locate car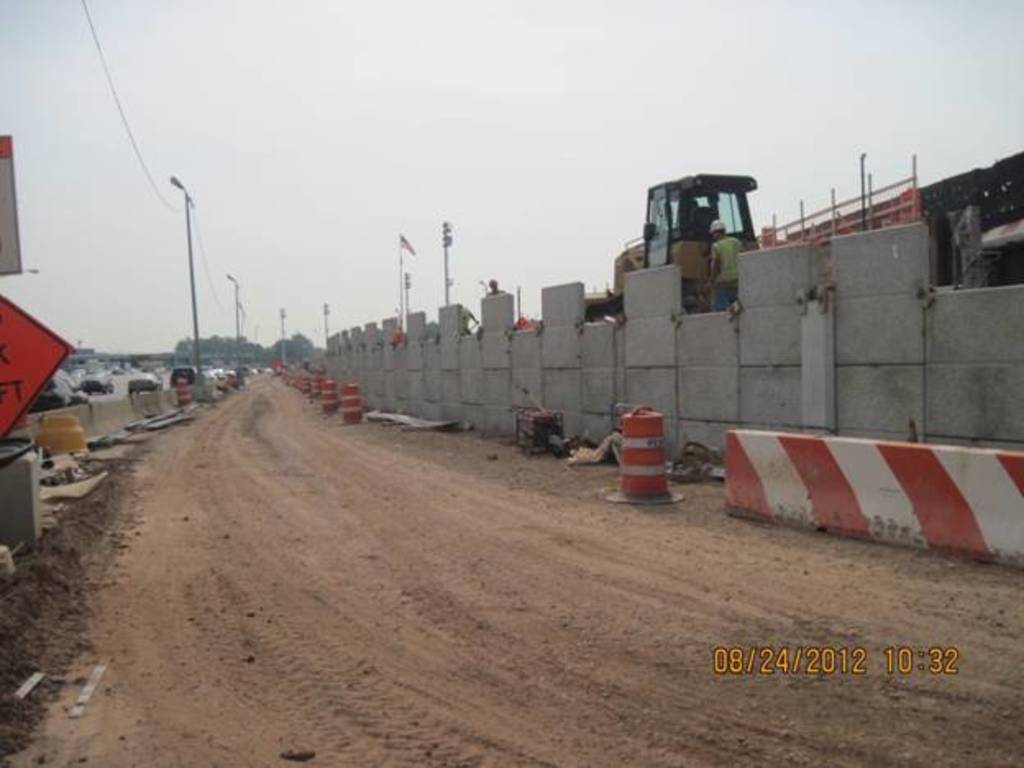
<box>33,368,94,407</box>
